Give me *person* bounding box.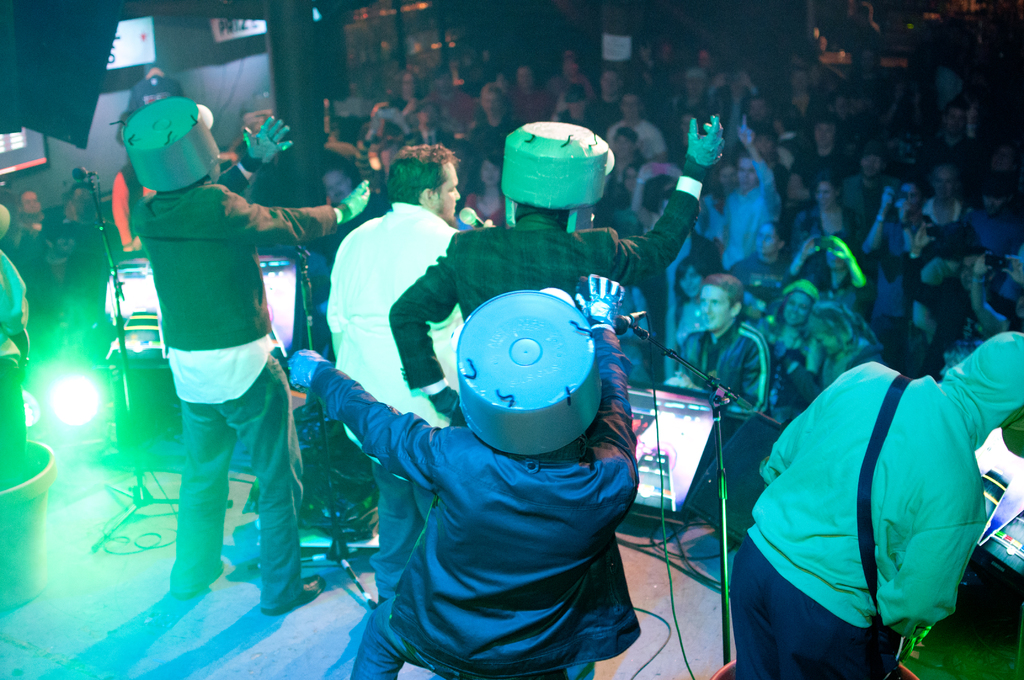
[120,58,185,114].
